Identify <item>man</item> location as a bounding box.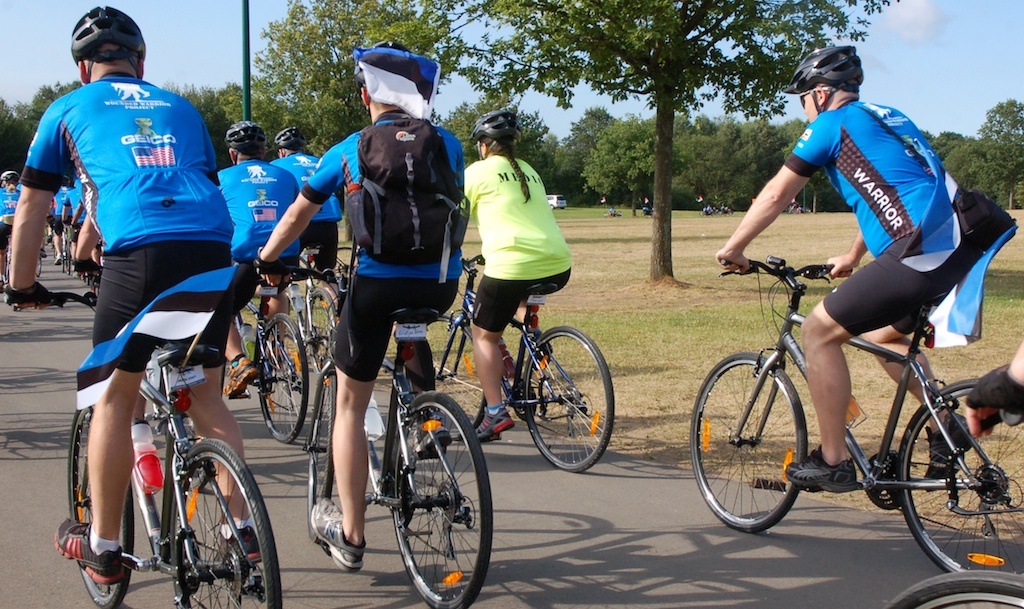
x1=31, y1=63, x2=251, y2=534.
